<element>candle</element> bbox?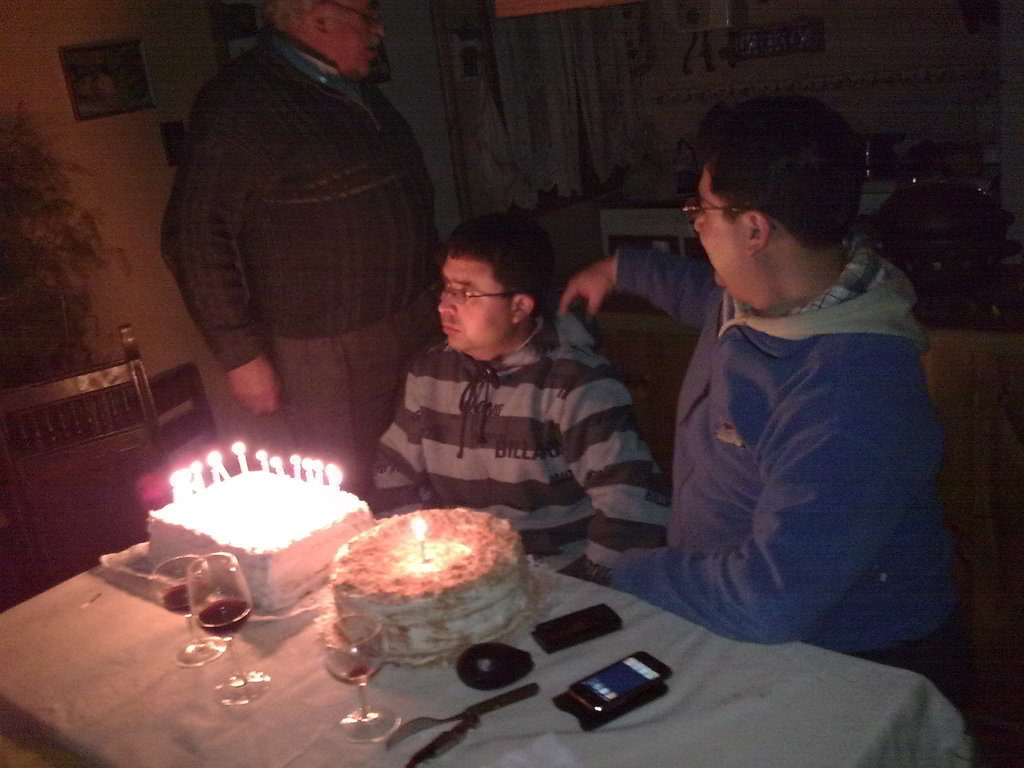
(left=214, top=454, right=232, bottom=486)
